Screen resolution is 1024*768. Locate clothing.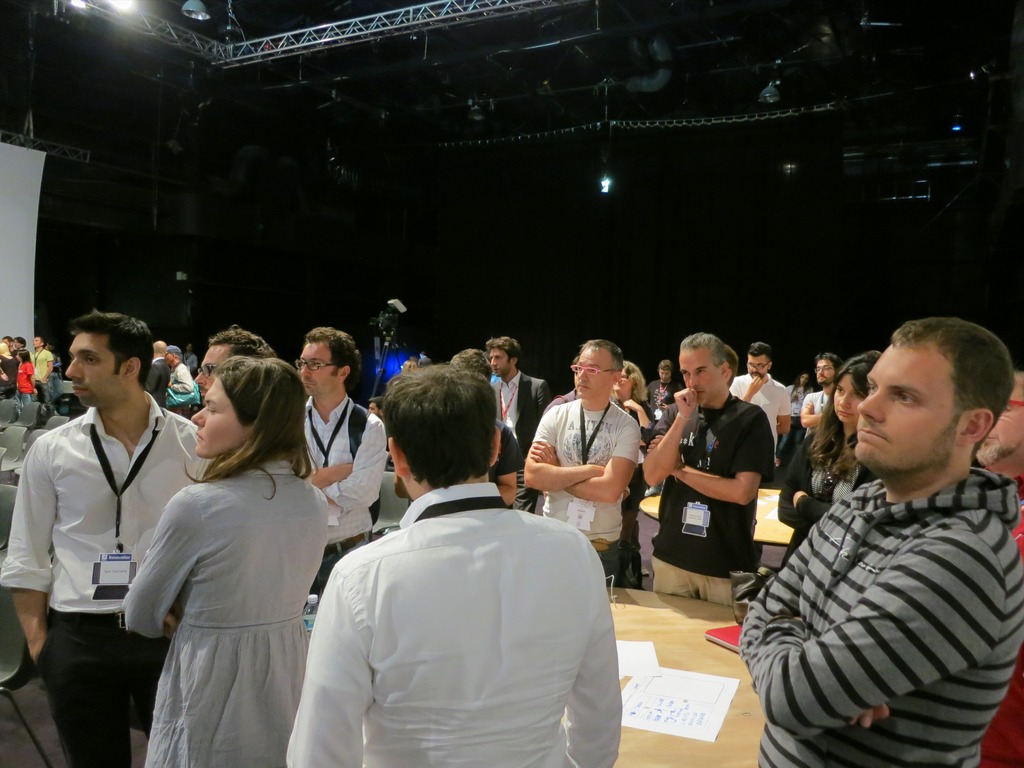
<bbox>737, 467, 1023, 767</bbox>.
